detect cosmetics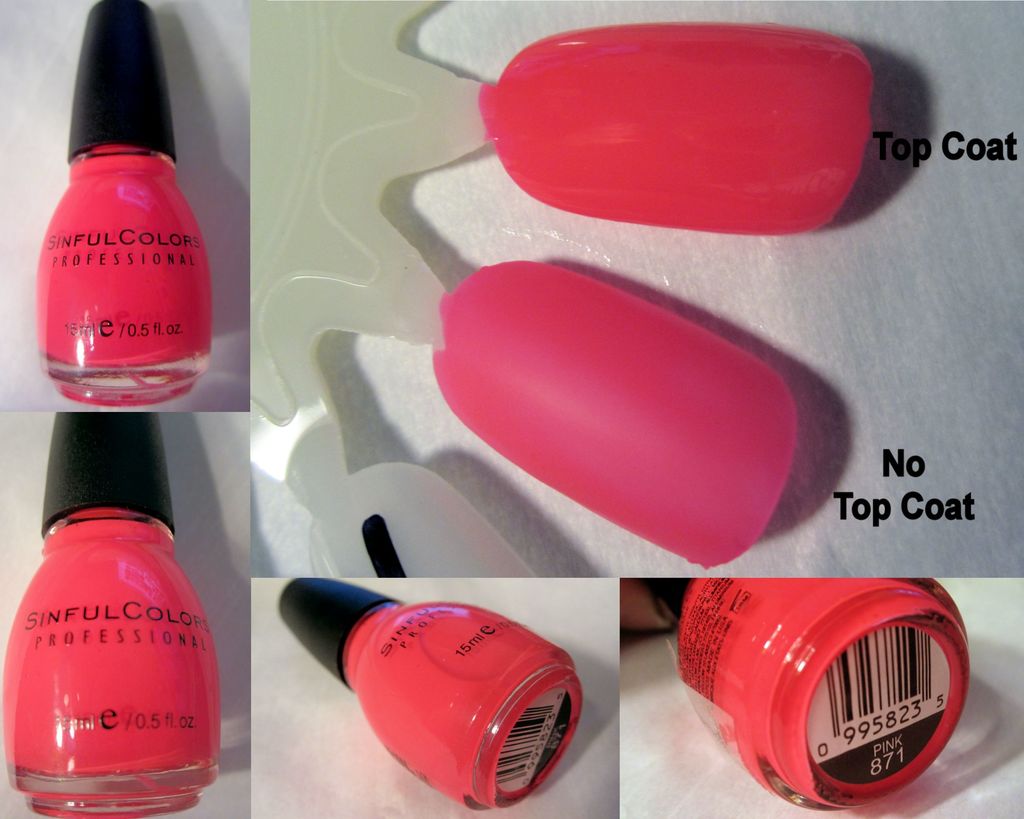
(x1=280, y1=577, x2=580, y2=813)
